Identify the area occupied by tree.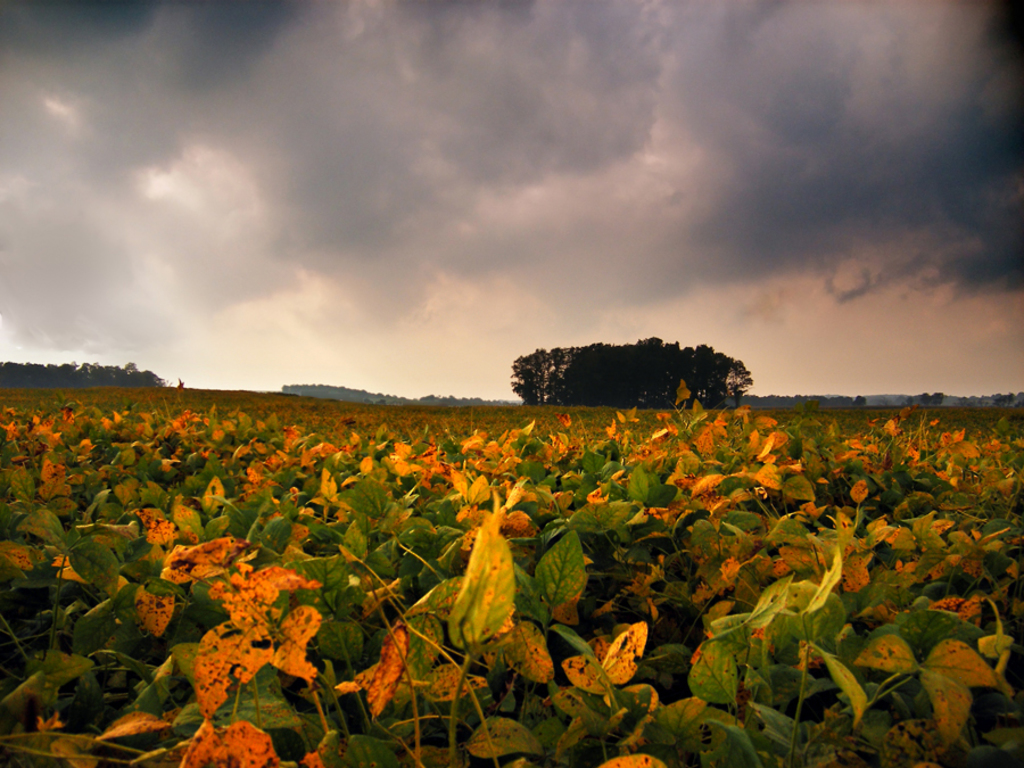
Area: bbox=(933, 389, 948, 405).
